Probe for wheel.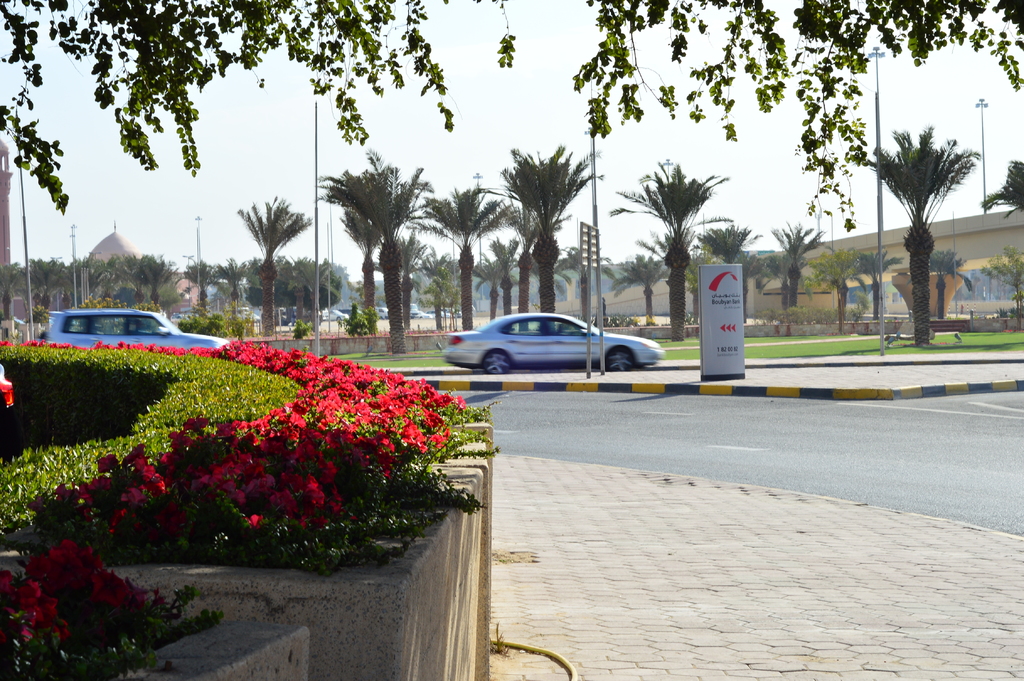
Probe result: BBox(483, 350, 510, 374).
